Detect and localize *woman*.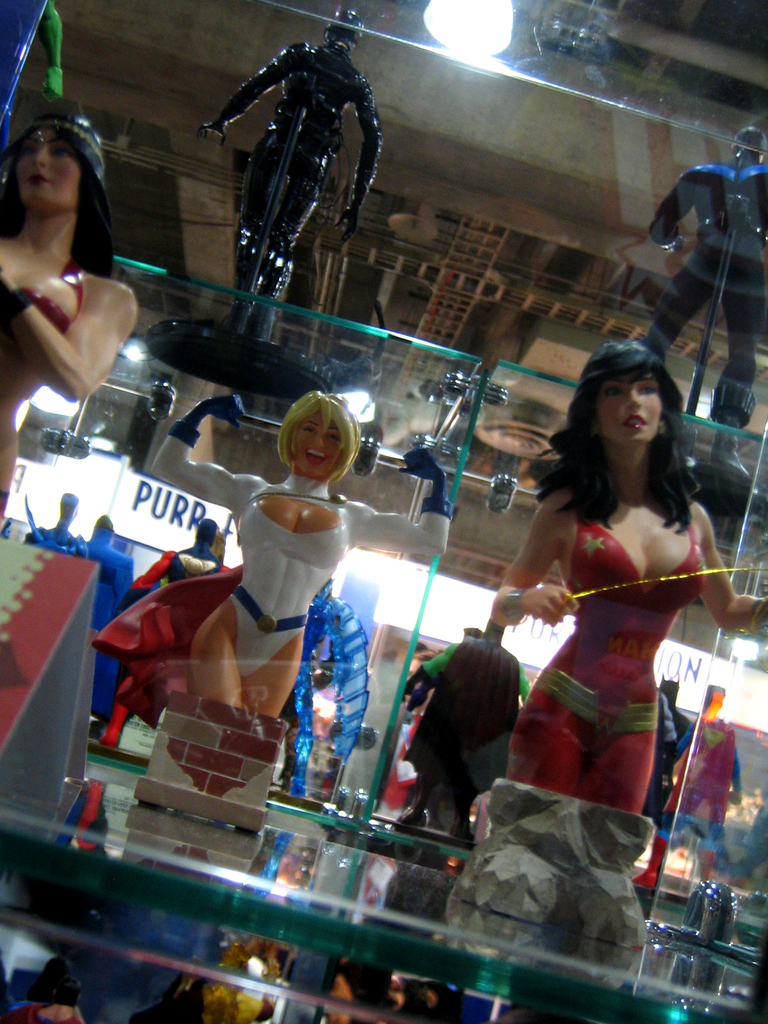
Localized at bbox(148, 389, 448, 727).
